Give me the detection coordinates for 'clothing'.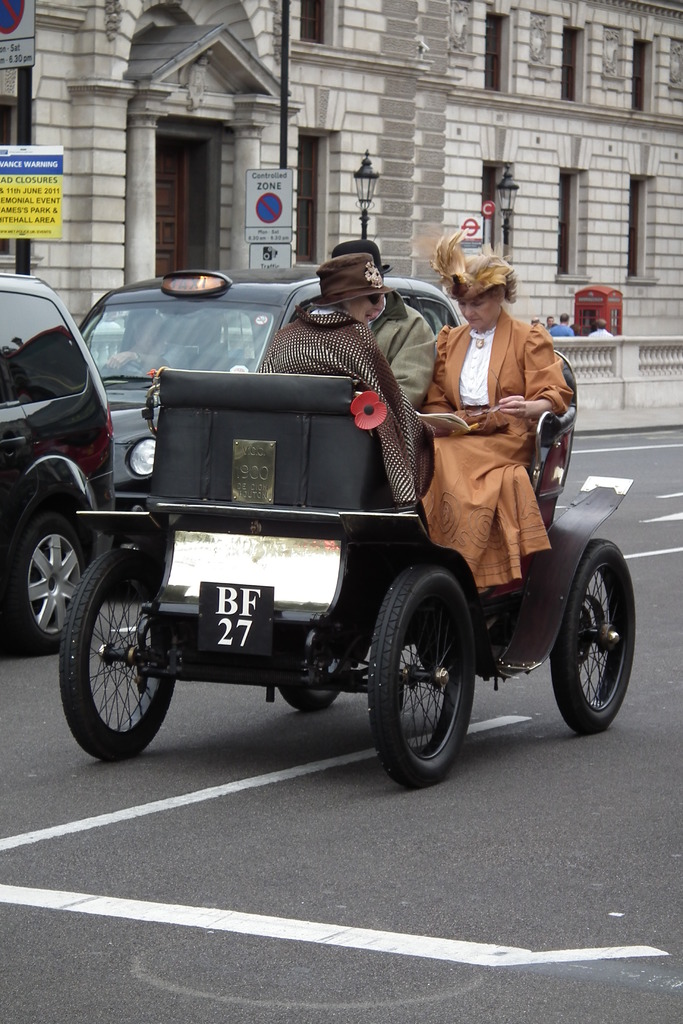
bbox=[364, 287, 450, 417].
